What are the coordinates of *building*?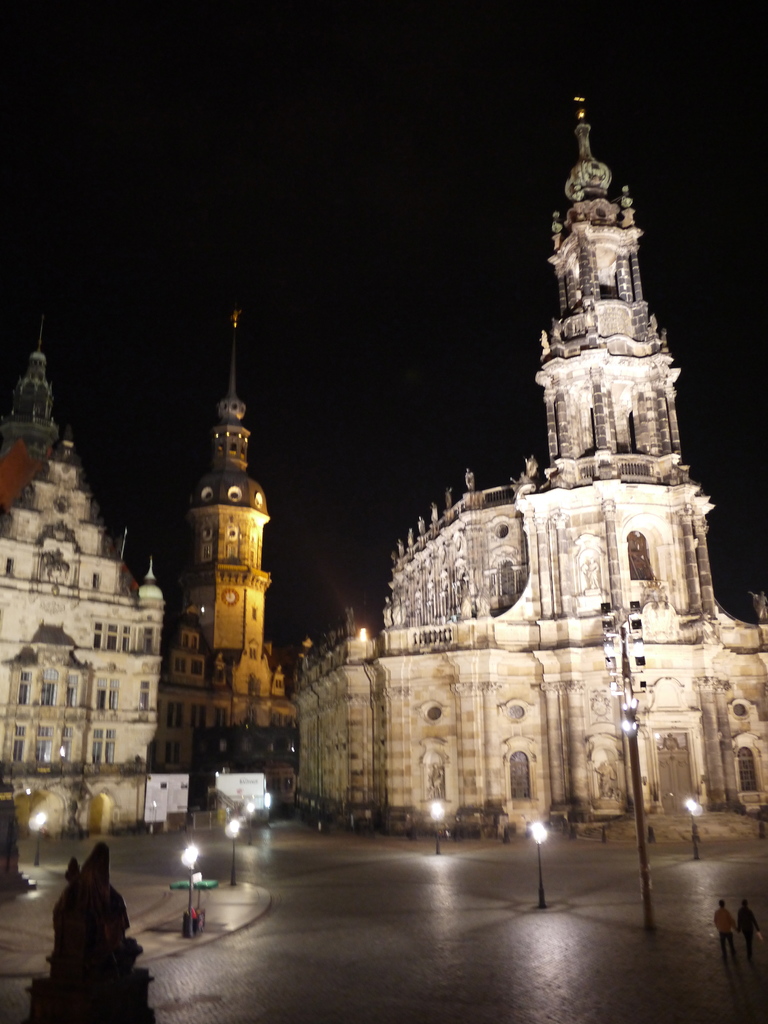
[145,305,300,794].
